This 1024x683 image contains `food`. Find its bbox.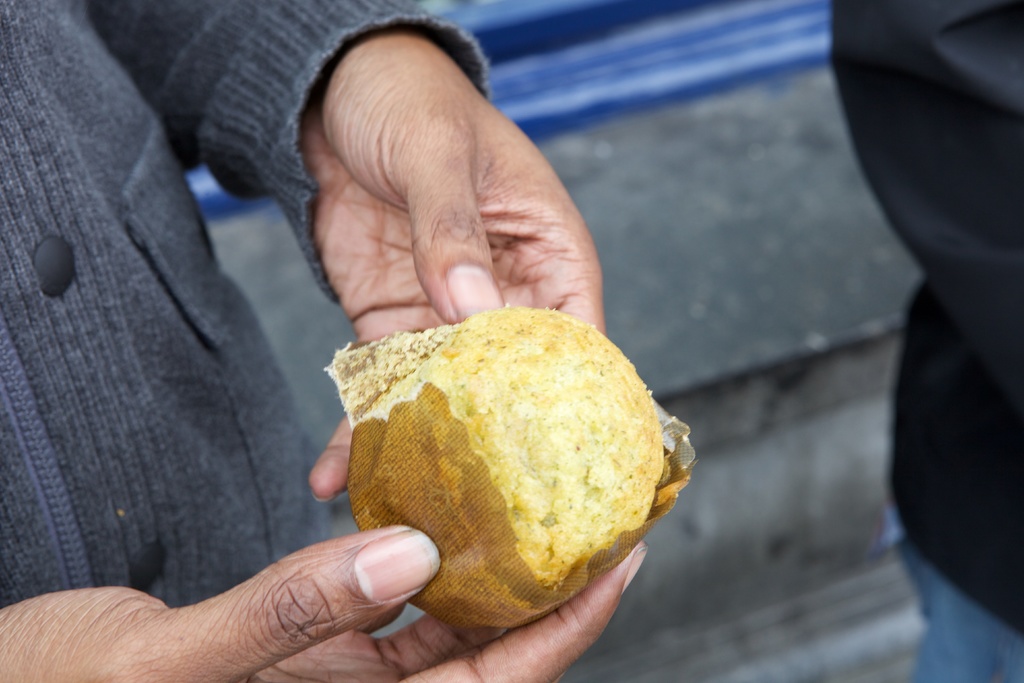
pyautogui.locateOnScreen(312, 321, 685, 613).
